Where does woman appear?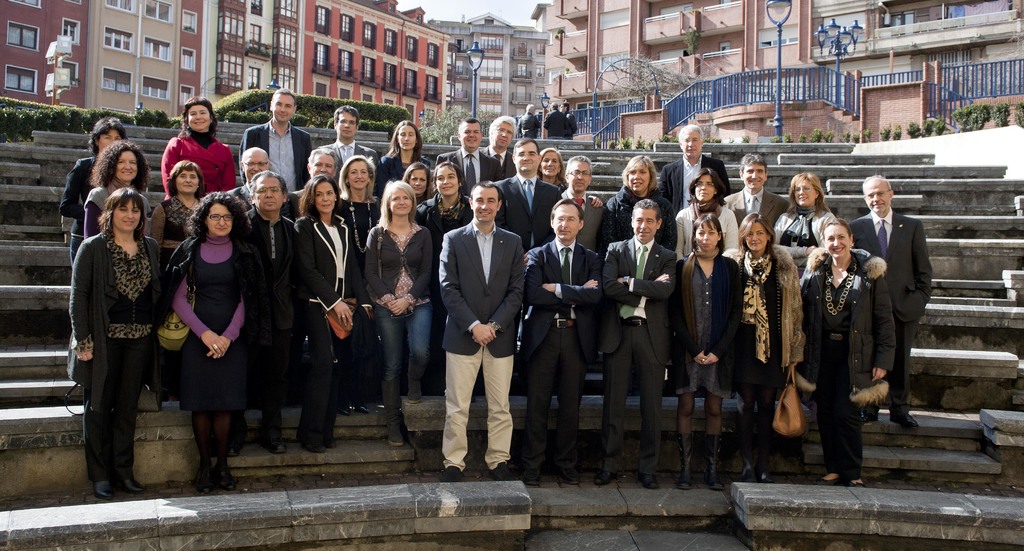
Appears at [531,139,607,214].
